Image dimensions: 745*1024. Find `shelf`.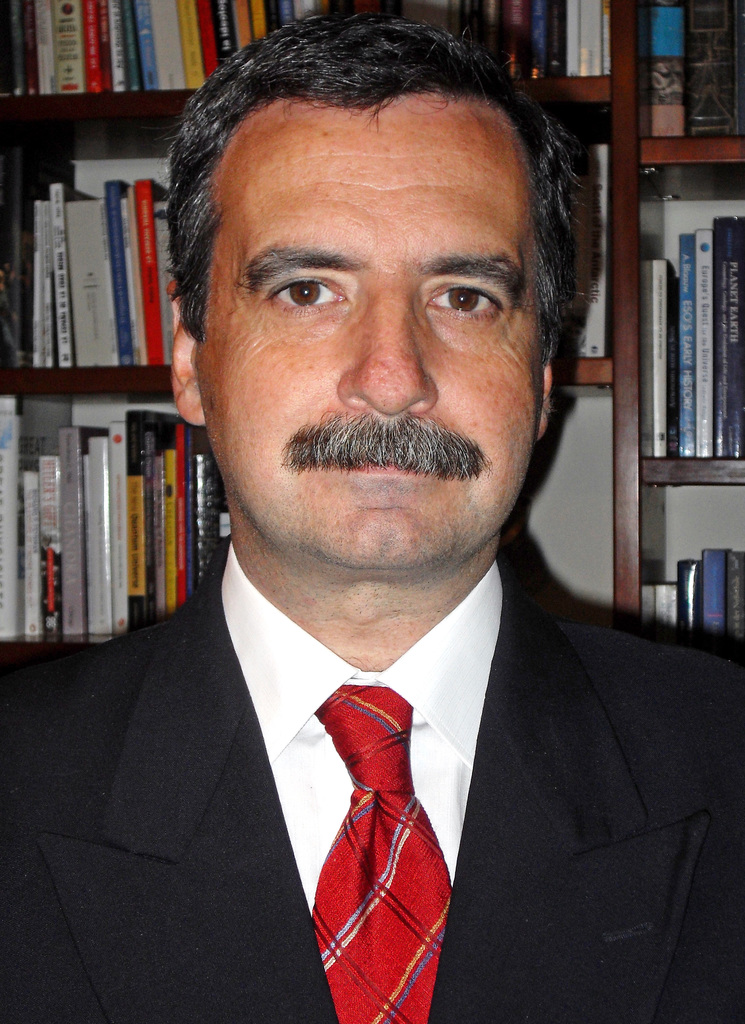
box(0, 388, 215, 668).
